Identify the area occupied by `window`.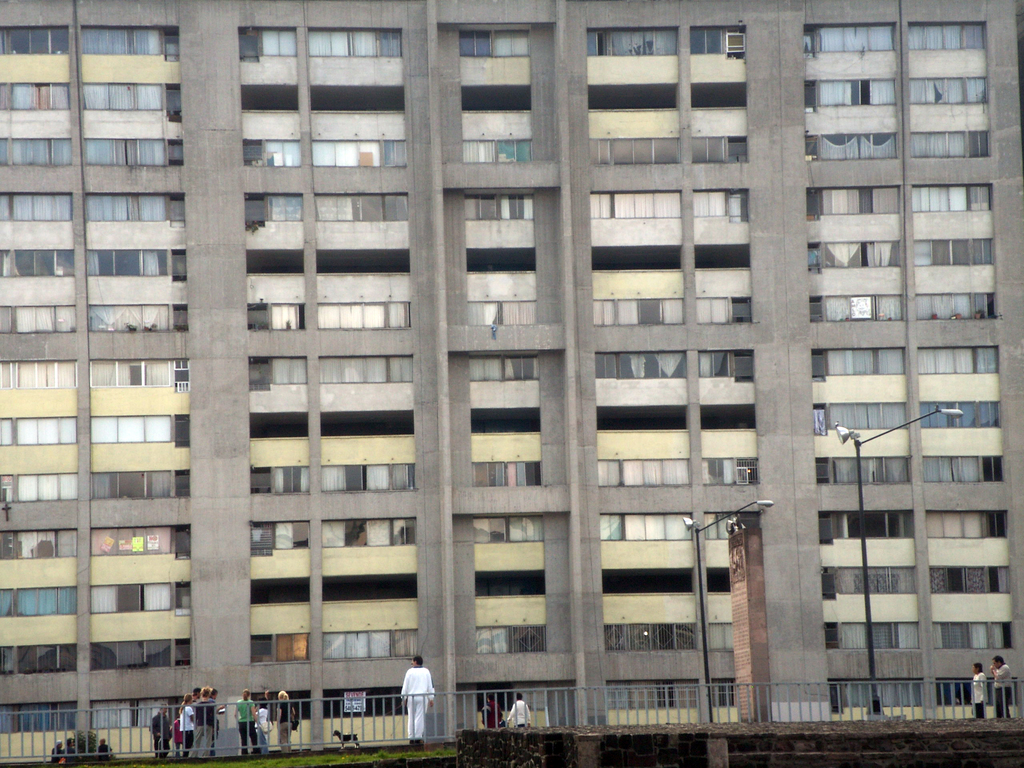
Area: <box>922,401,1000,427</box>.
